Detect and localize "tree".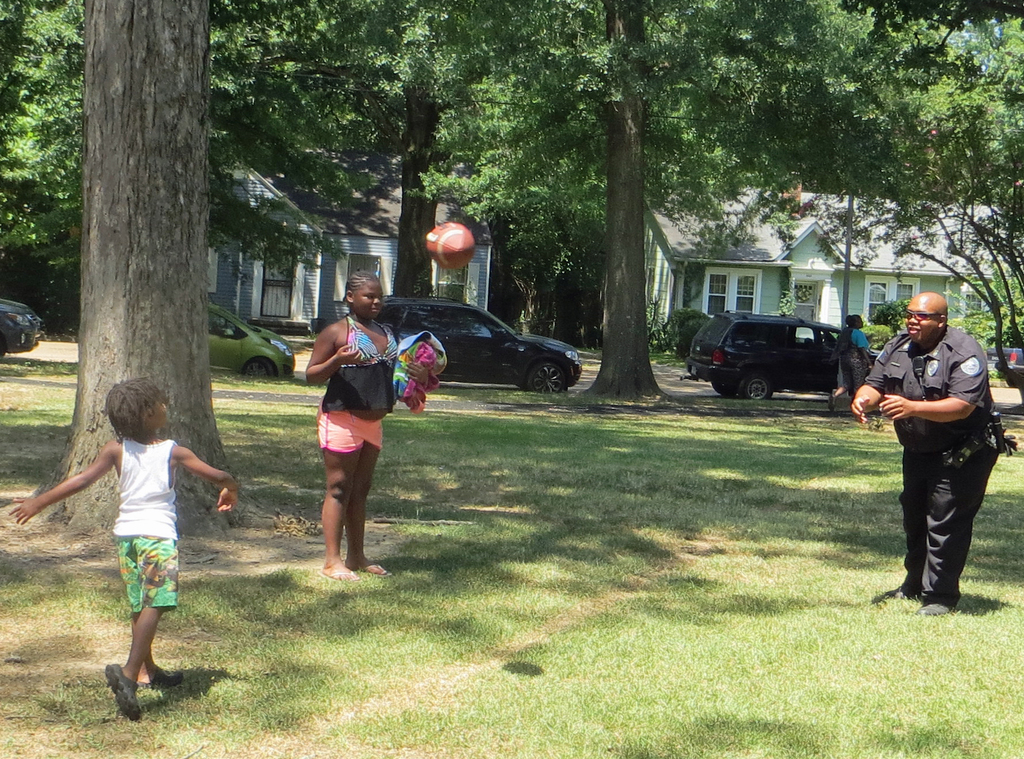
Localized at [x1=413, y1=53, x2=688, y2=335].
